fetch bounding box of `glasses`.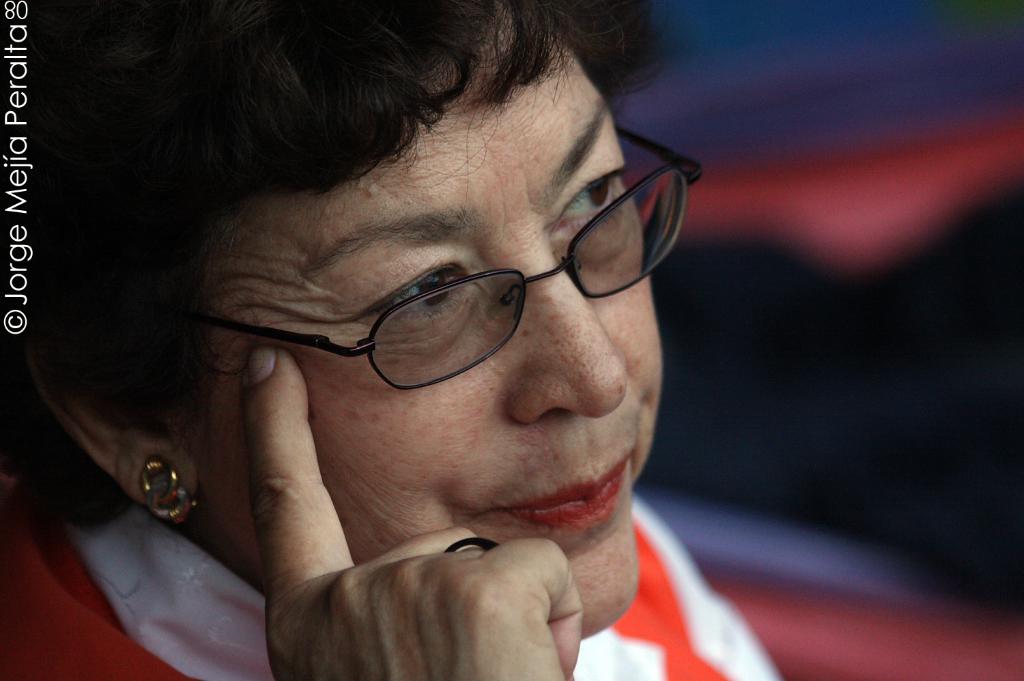
Bbox: l=139, t=117, r=707, b=390.
